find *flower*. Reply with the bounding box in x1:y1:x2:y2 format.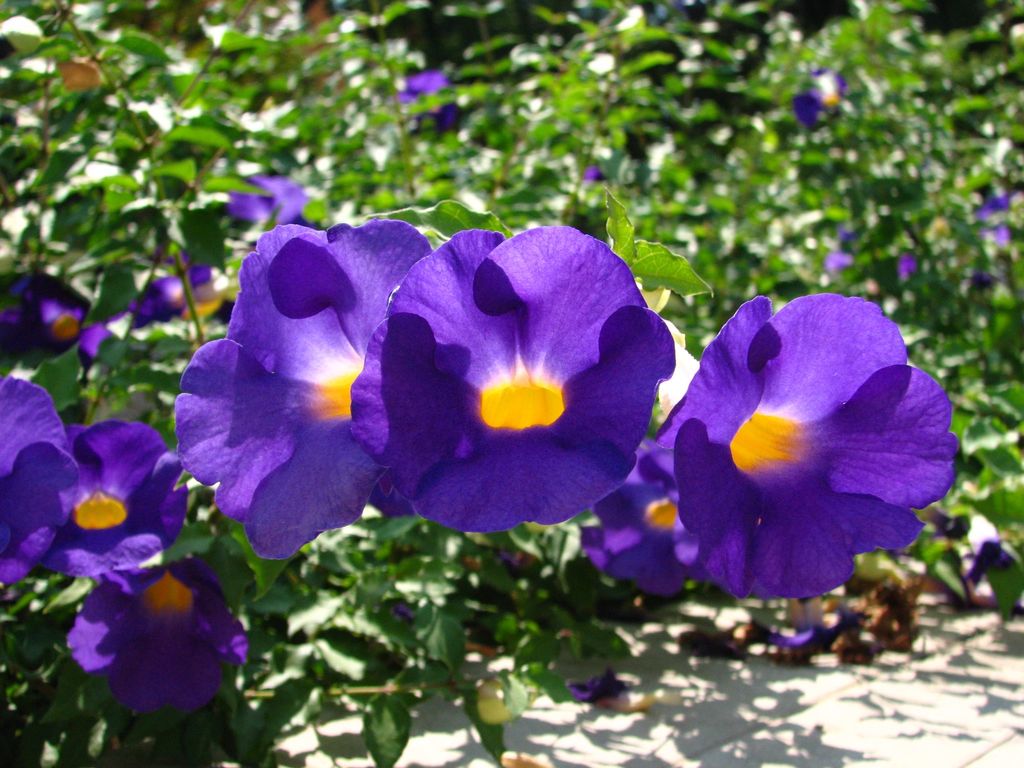
979:188:1018:249.
